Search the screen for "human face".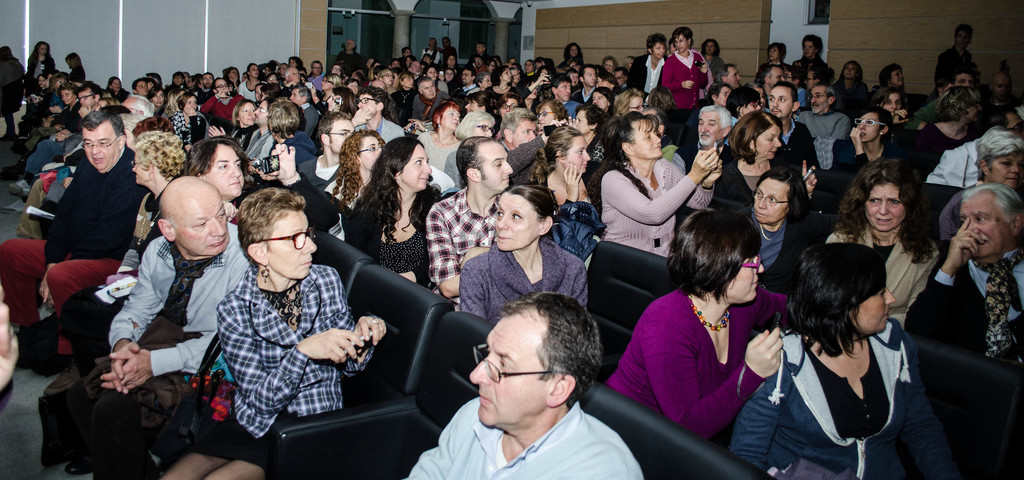
Found at 130/153/147/185.
